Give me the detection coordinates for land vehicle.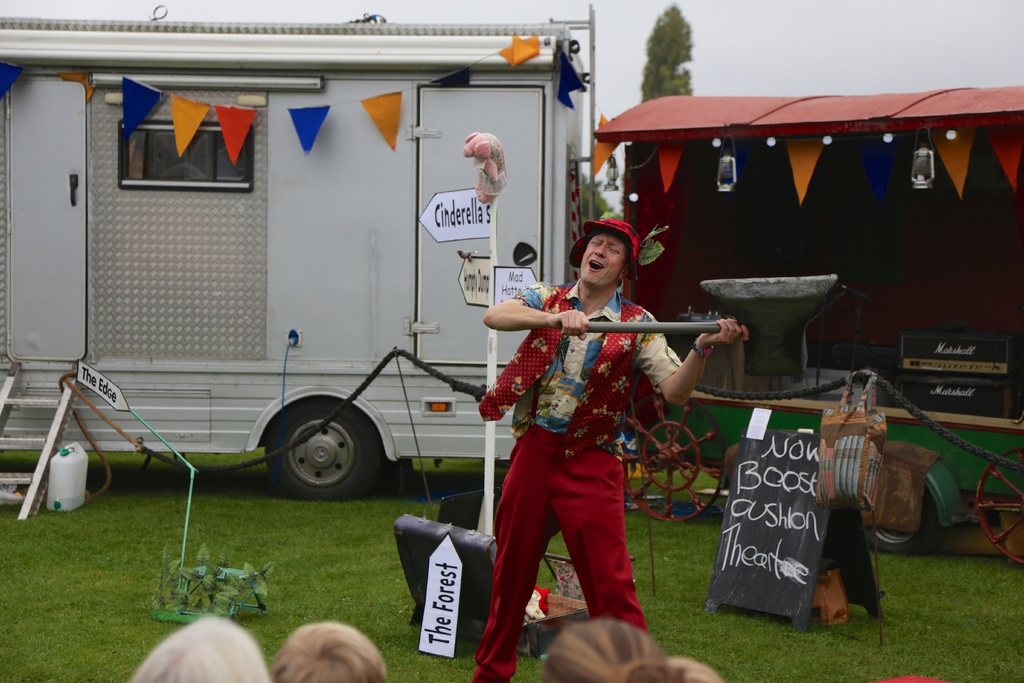
x1=0 y1=2 x2=593 y2=496.
